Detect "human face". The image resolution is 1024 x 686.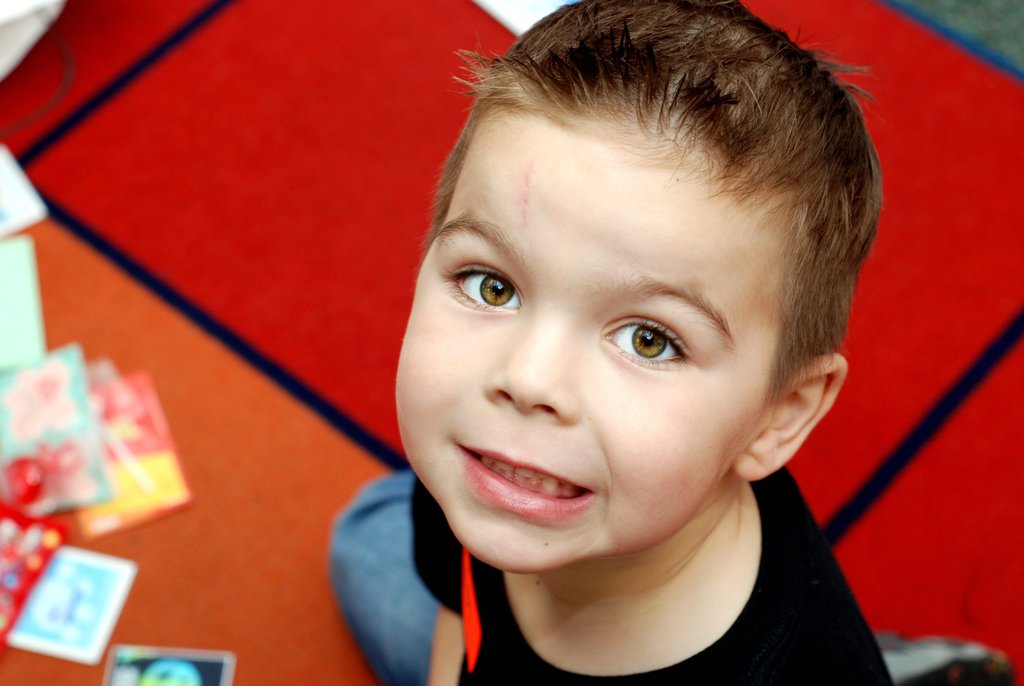
(left=394, top=94, right=795, bottom=578).
